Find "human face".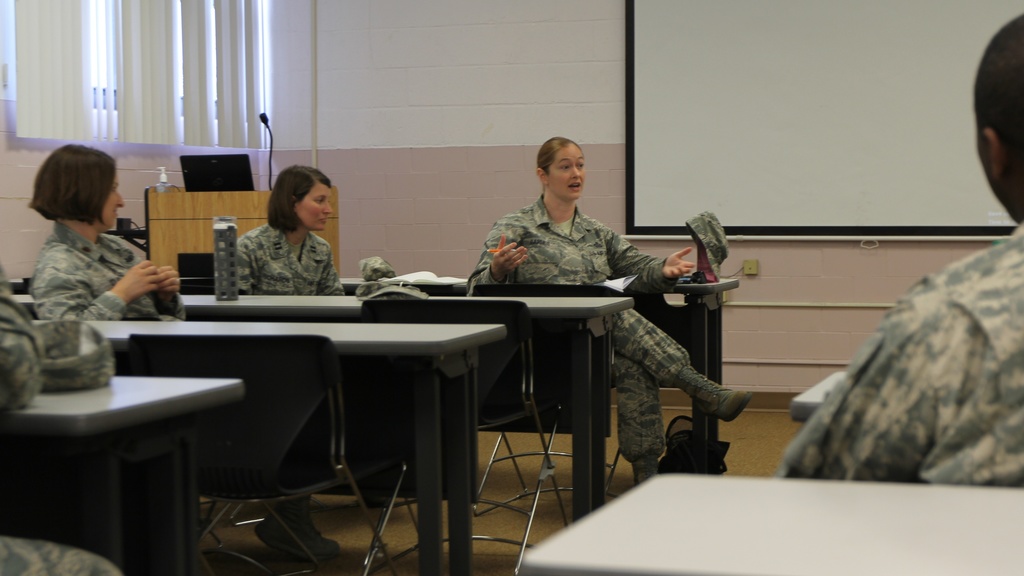
crop(295, 169, 326, 229).
